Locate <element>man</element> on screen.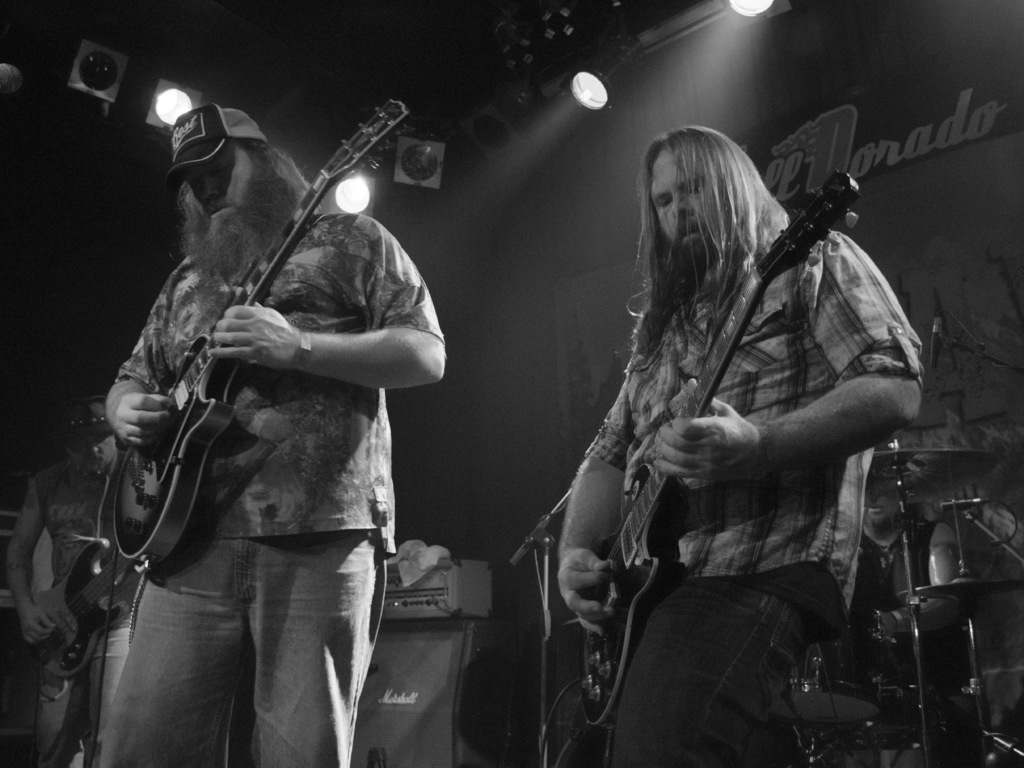
On screen at crop(514, 138, 921, 767).
